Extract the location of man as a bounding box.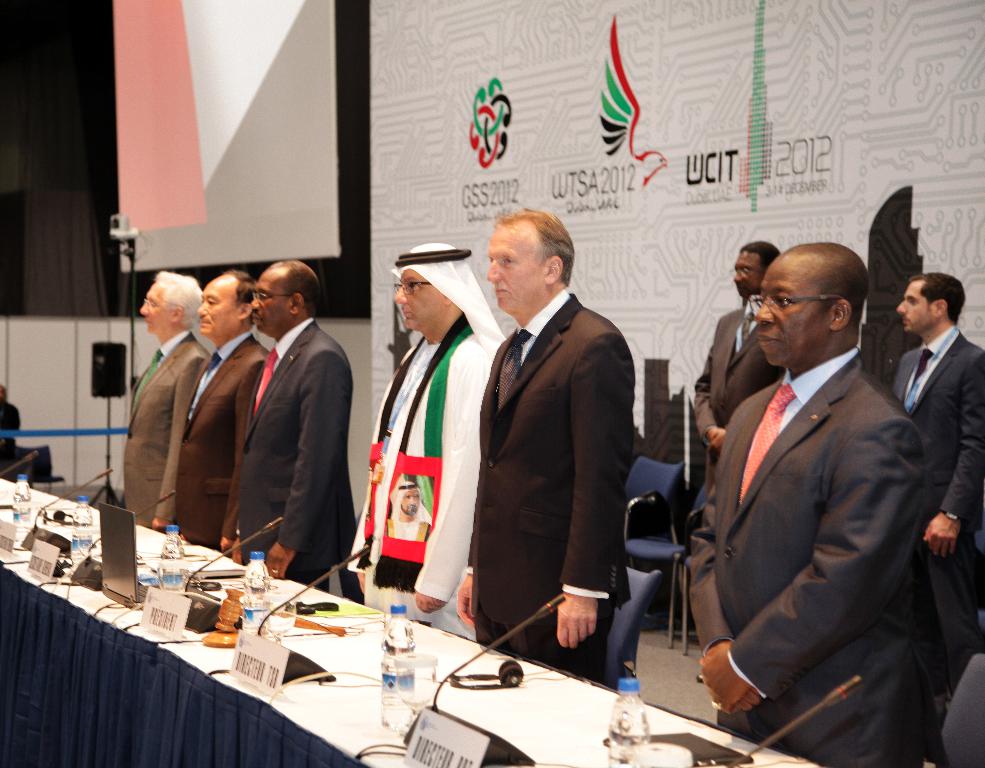
crop(344, 242, 511, 637).
